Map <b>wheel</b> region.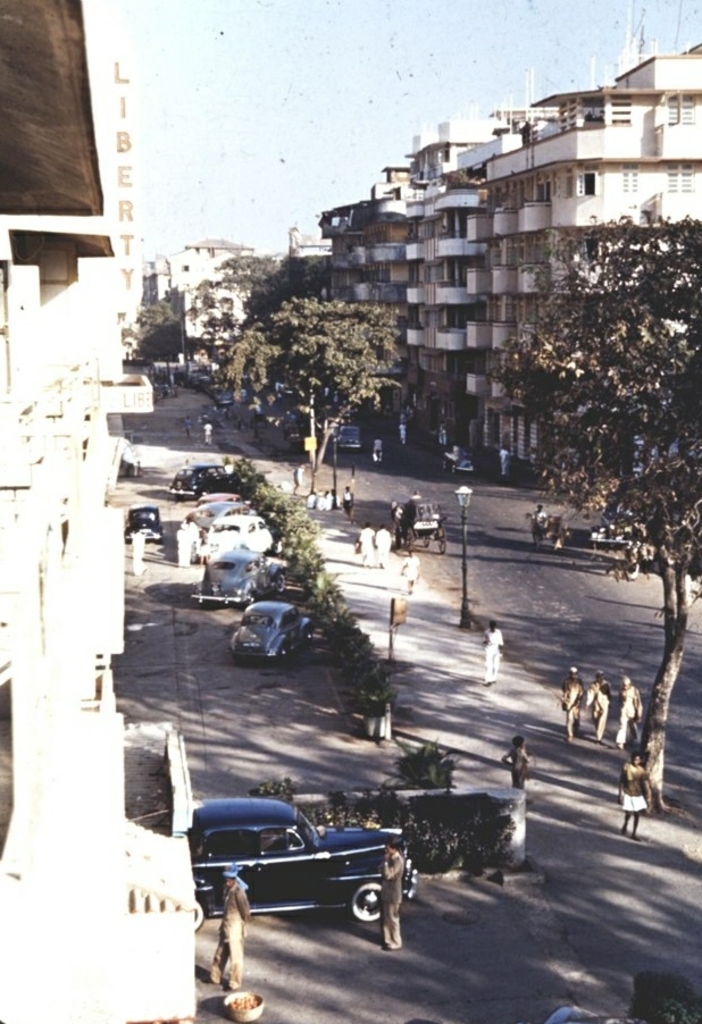
Mapped to locate(193, 899, 203, 928).
